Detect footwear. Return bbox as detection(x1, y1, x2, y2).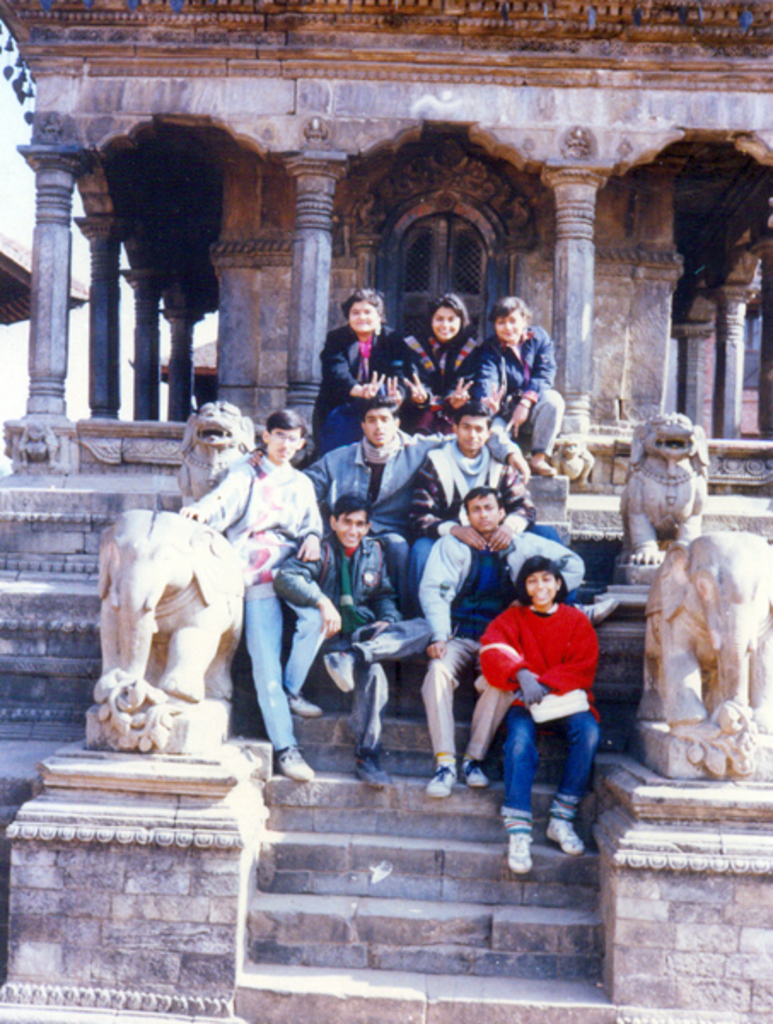
detection(553, 821, 578, 857).
